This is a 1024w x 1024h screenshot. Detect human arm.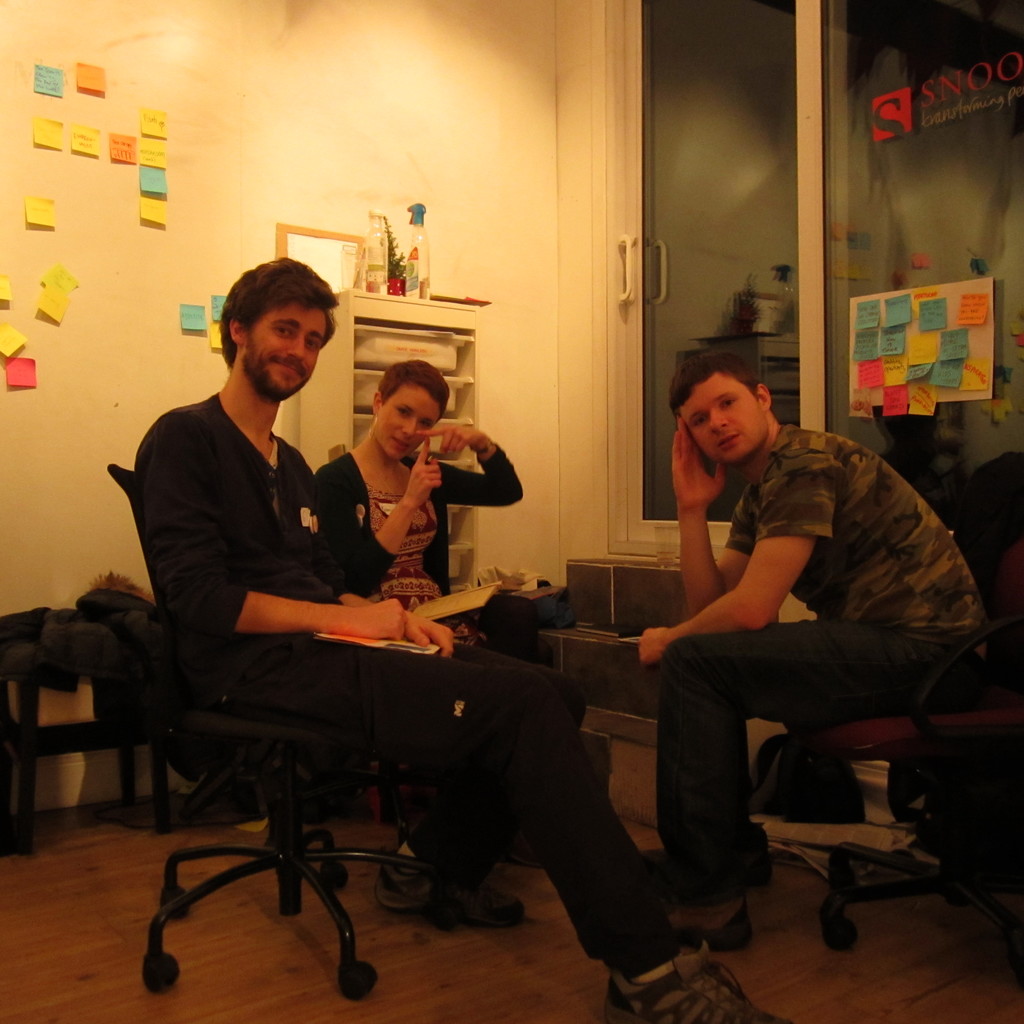
<box>138,410,413,643</box>.
